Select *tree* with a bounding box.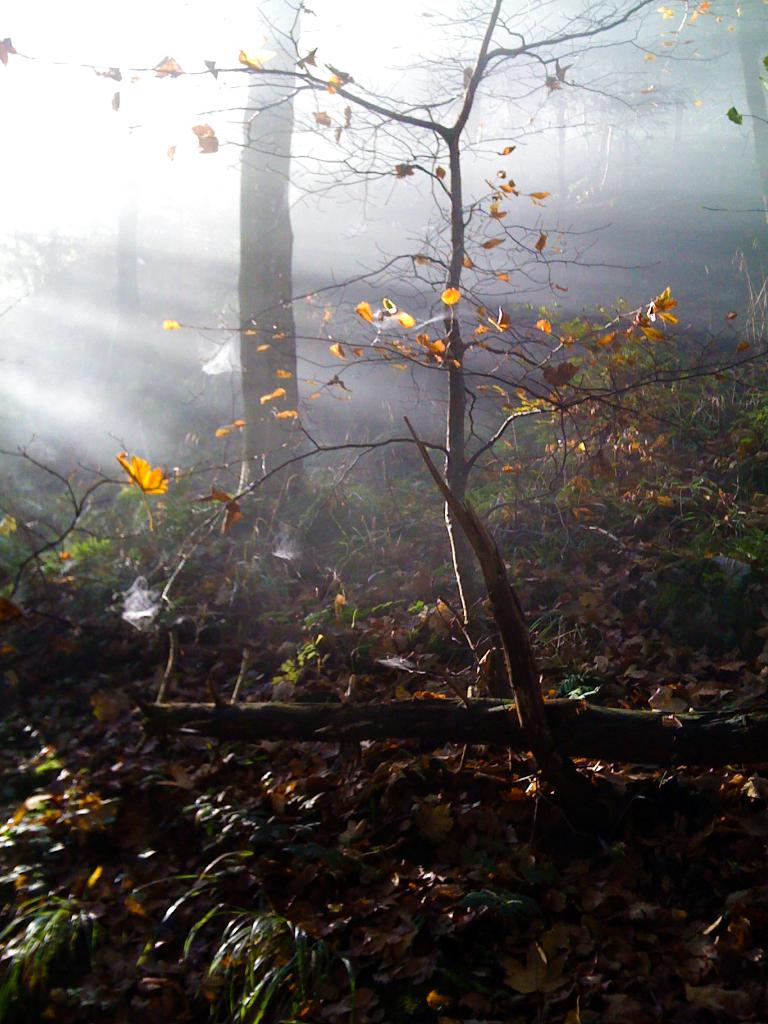
bbox=(0, 0, 764, 808).
